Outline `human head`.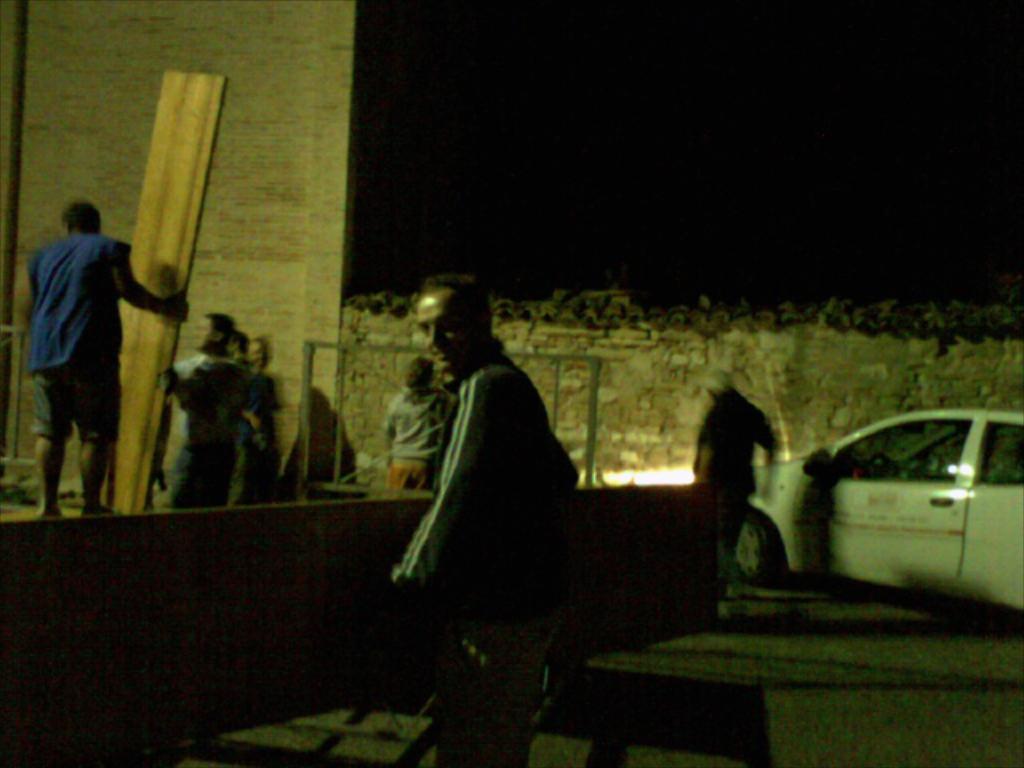
Outline: Rect(414, 282, 502, 384).
